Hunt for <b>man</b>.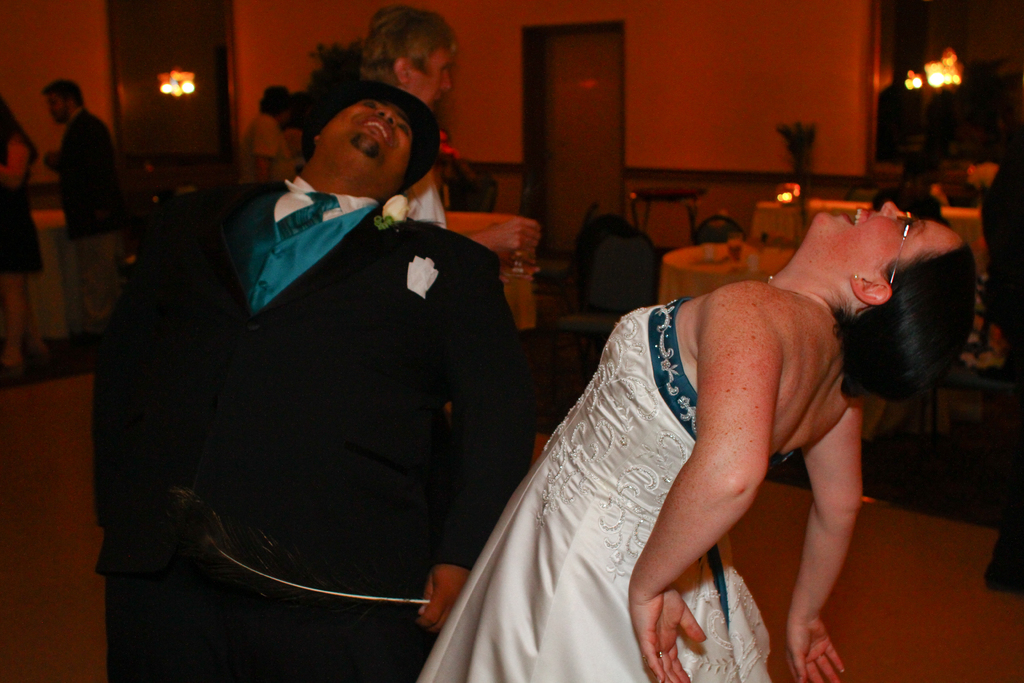
Hunted down at <bbox>872, 154, 950, 226</bbox>.
